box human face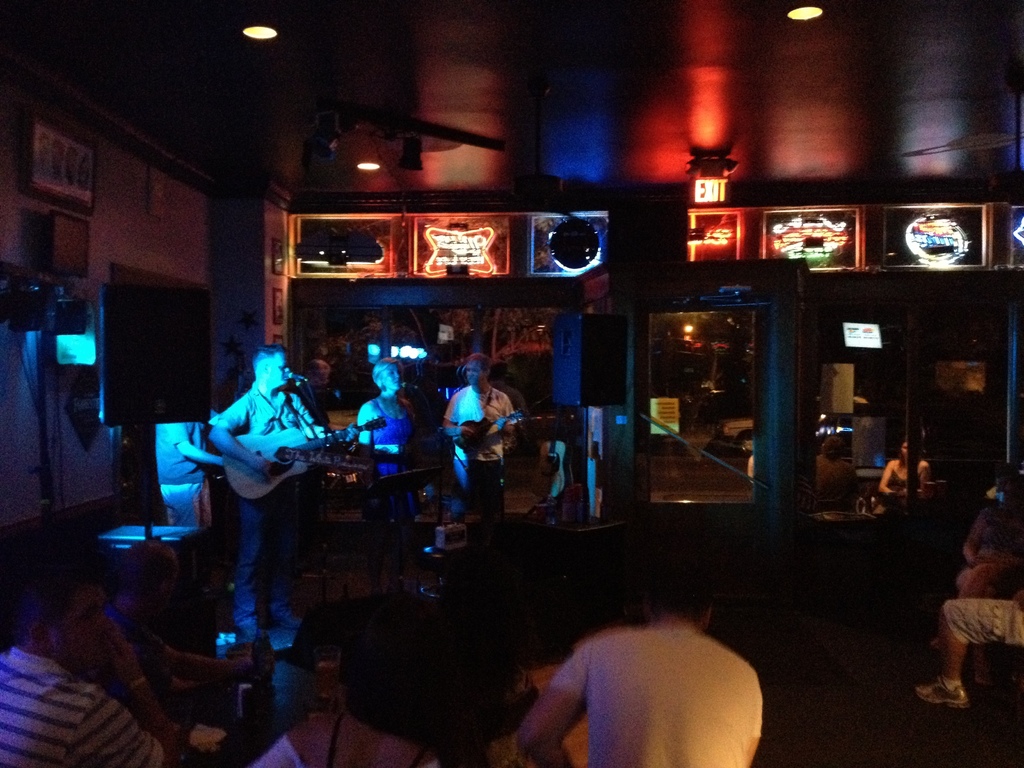
[468,363,479,384]
